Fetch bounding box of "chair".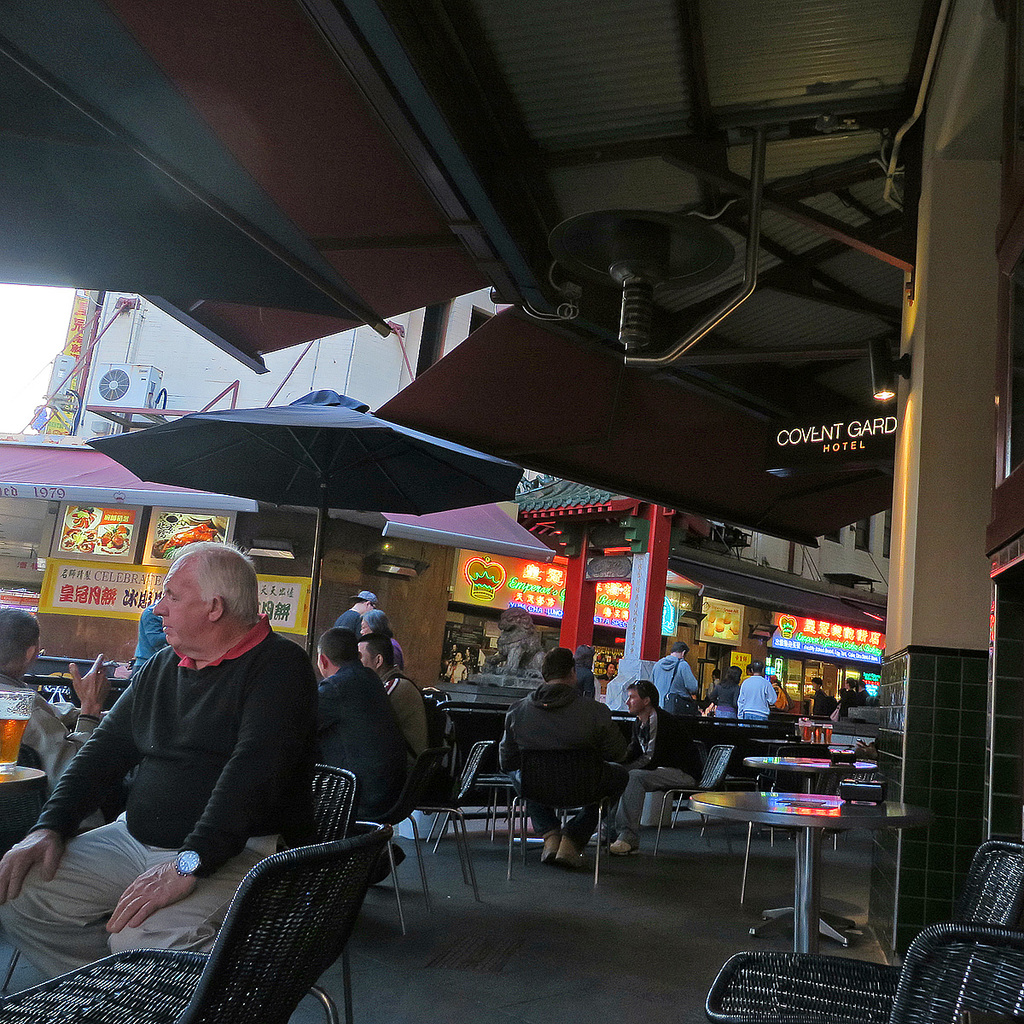
Bbox: bbox=(423, 686, 522, 850).
